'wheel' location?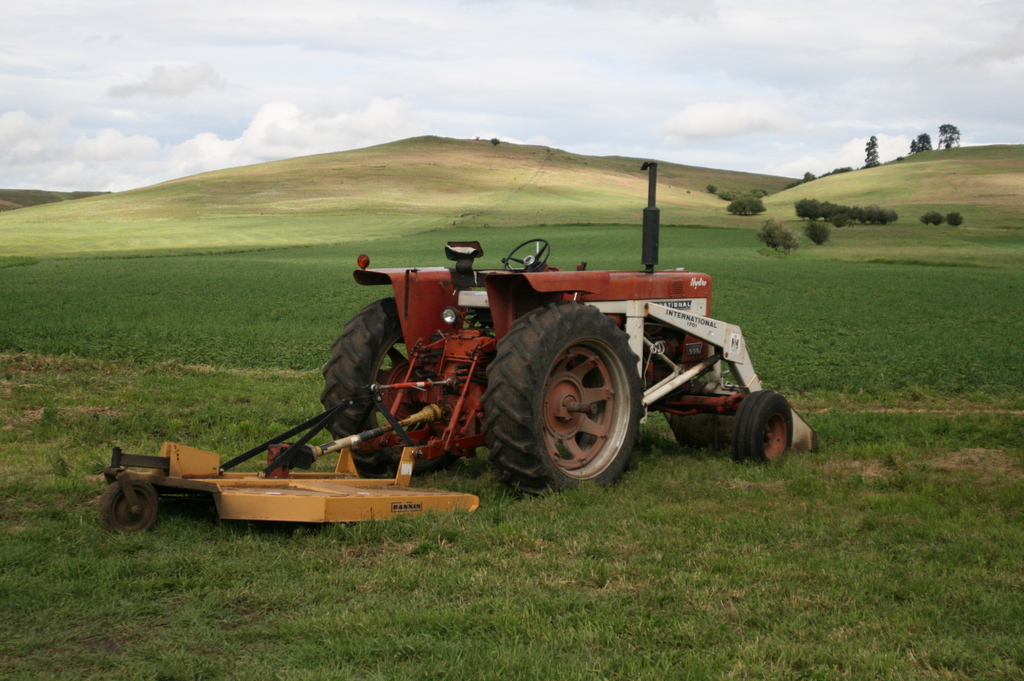
(100, 481, 158, 536)
